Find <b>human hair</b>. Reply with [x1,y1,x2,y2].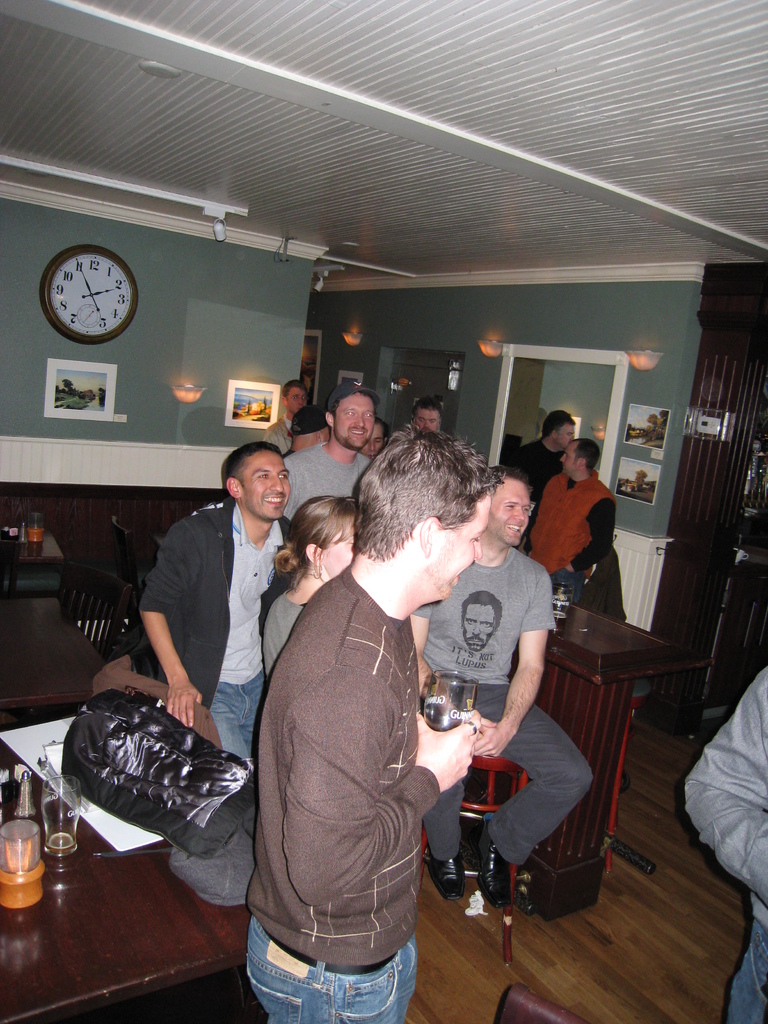
[566,438,602,475].
